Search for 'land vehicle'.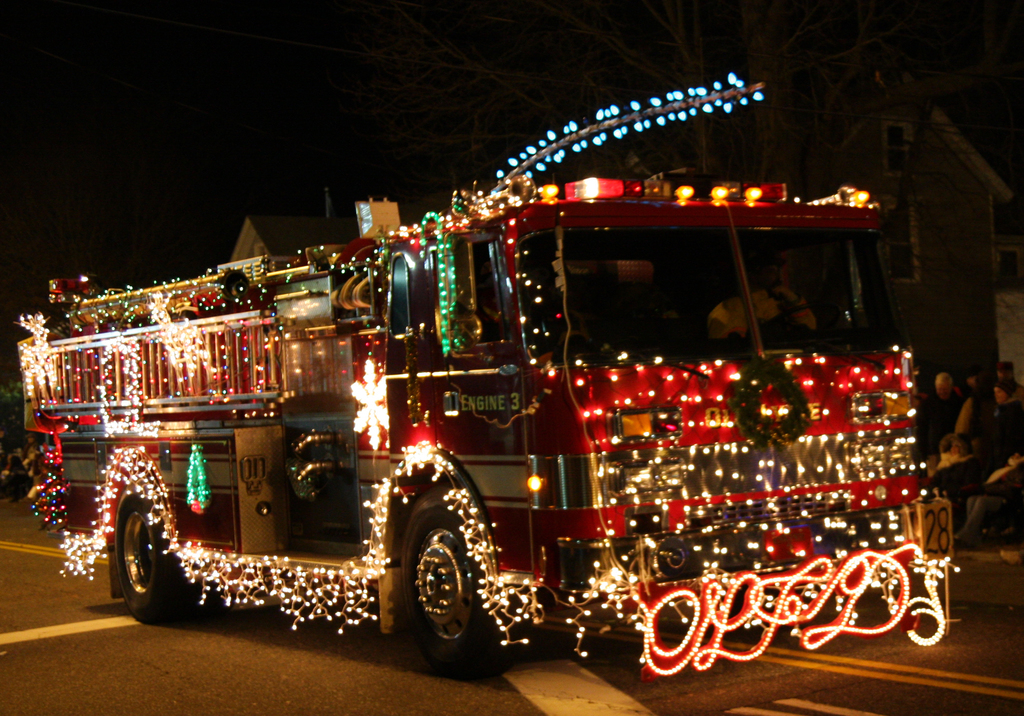
Found at [x1=47, y1=142, x2=962, y2=710].
